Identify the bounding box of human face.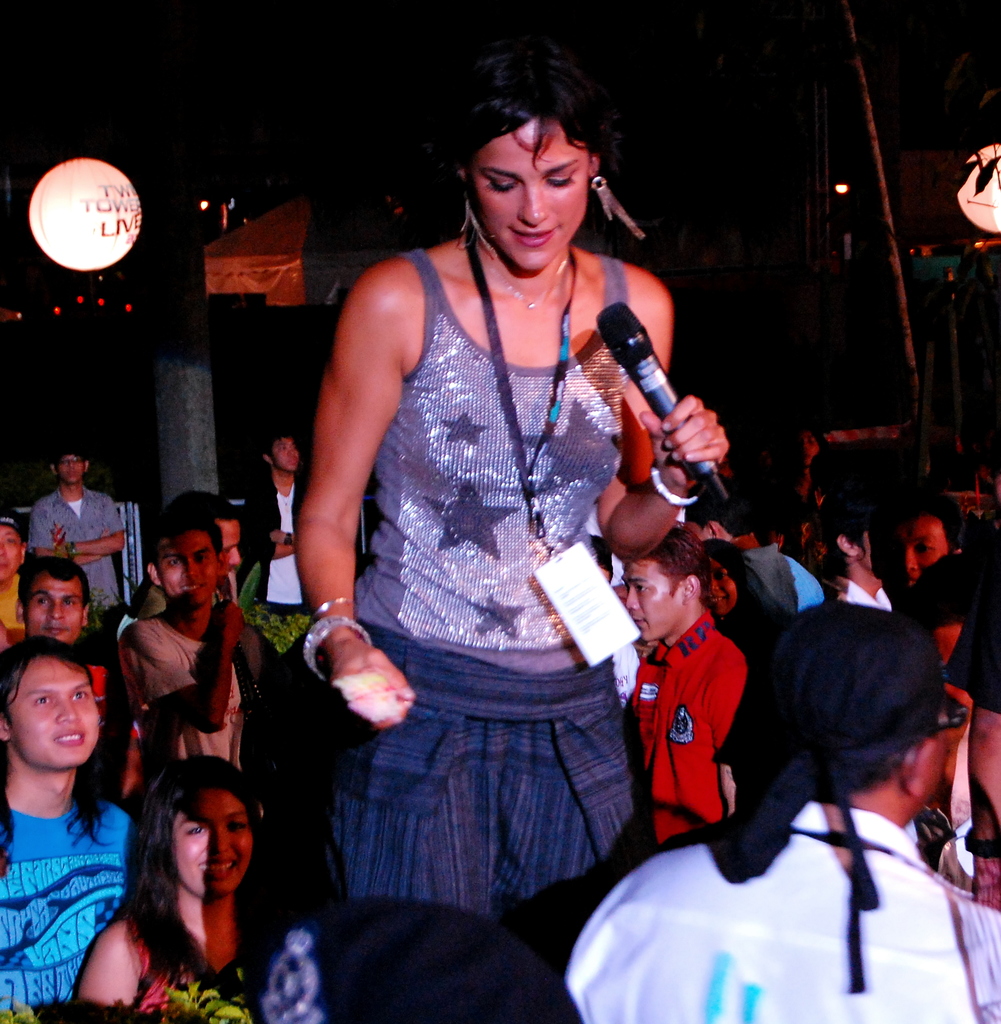
<box>60,458,81,488</box>.
